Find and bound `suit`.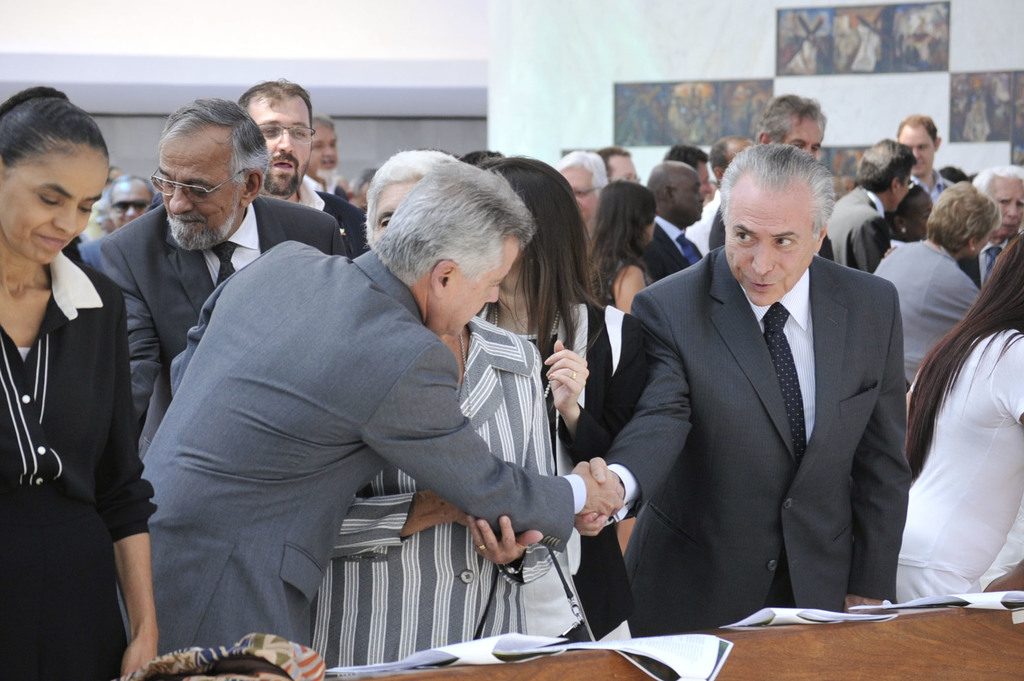
Bound: [x1=118, y1=236, x2=588, y2=656].
